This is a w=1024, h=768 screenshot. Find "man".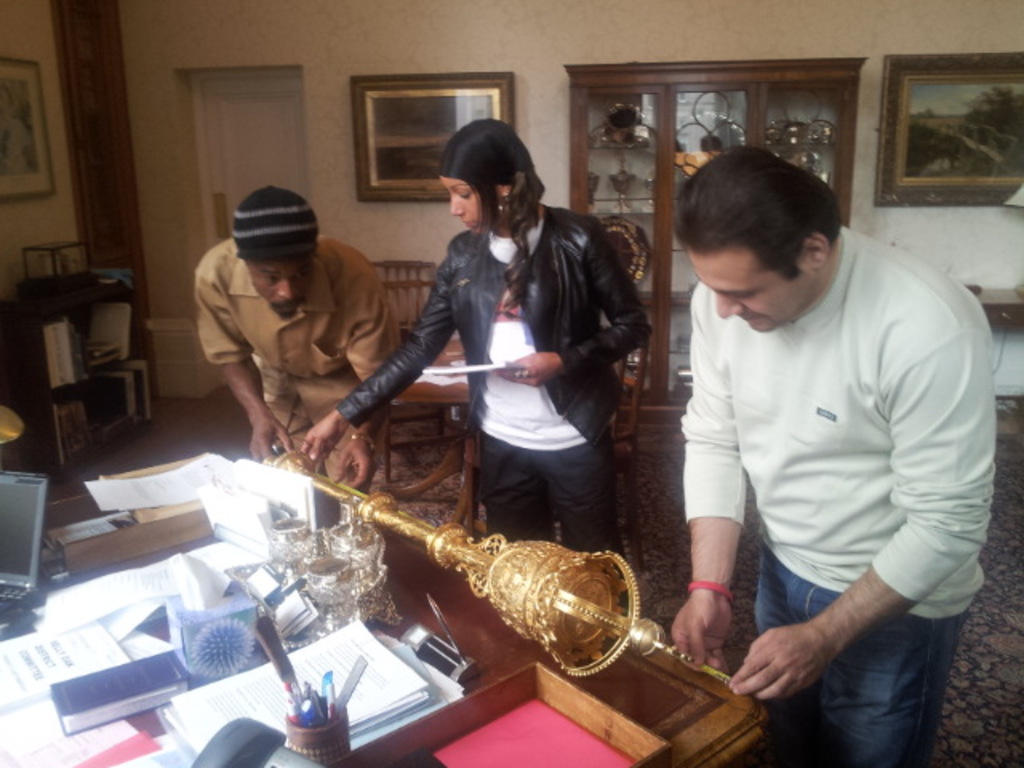
Bounding box: <region>621, 131, 1002, 738</region>.
